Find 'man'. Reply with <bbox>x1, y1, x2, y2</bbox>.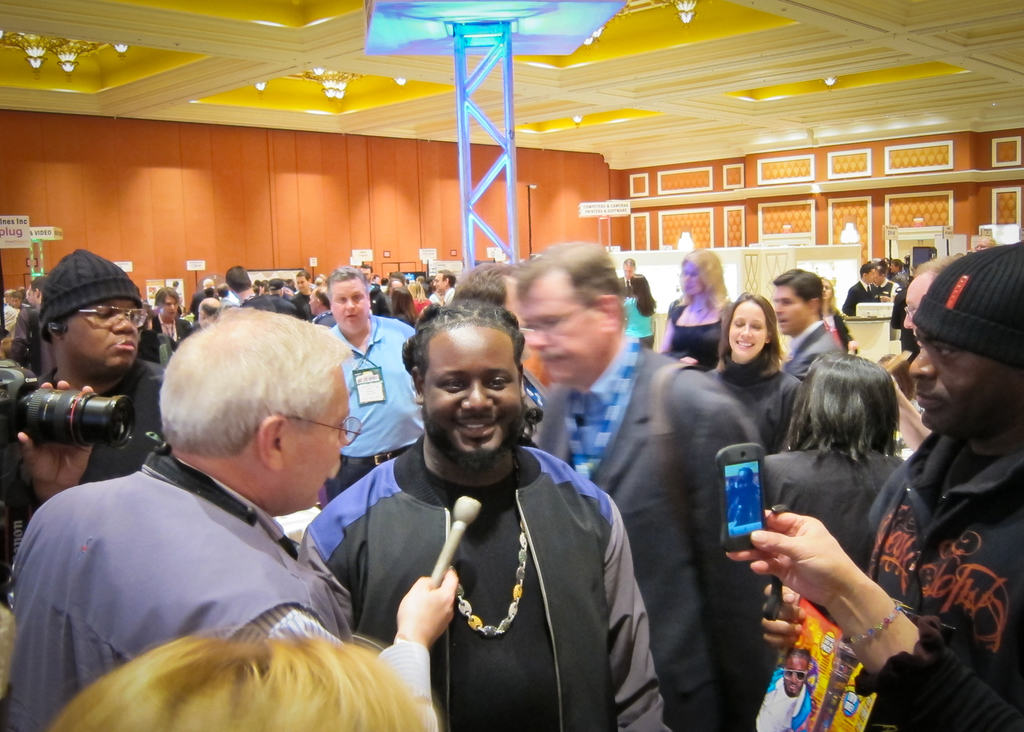
<bbox>0, 306, 467, 731</bbox>.
